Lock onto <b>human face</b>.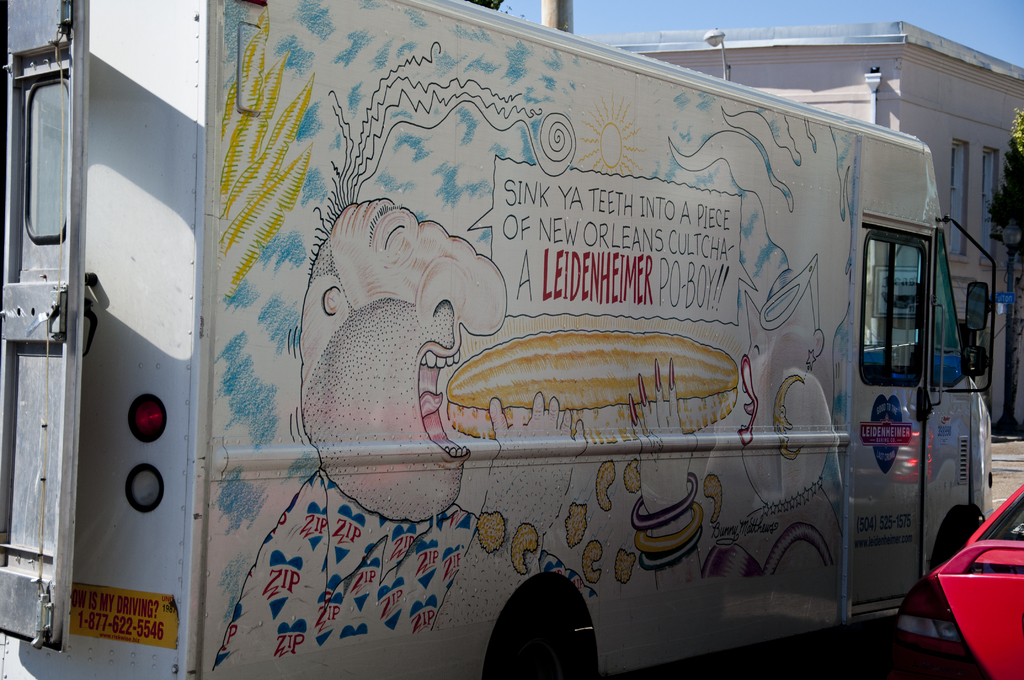
Locked: <box>744,276,817,505</box>.
